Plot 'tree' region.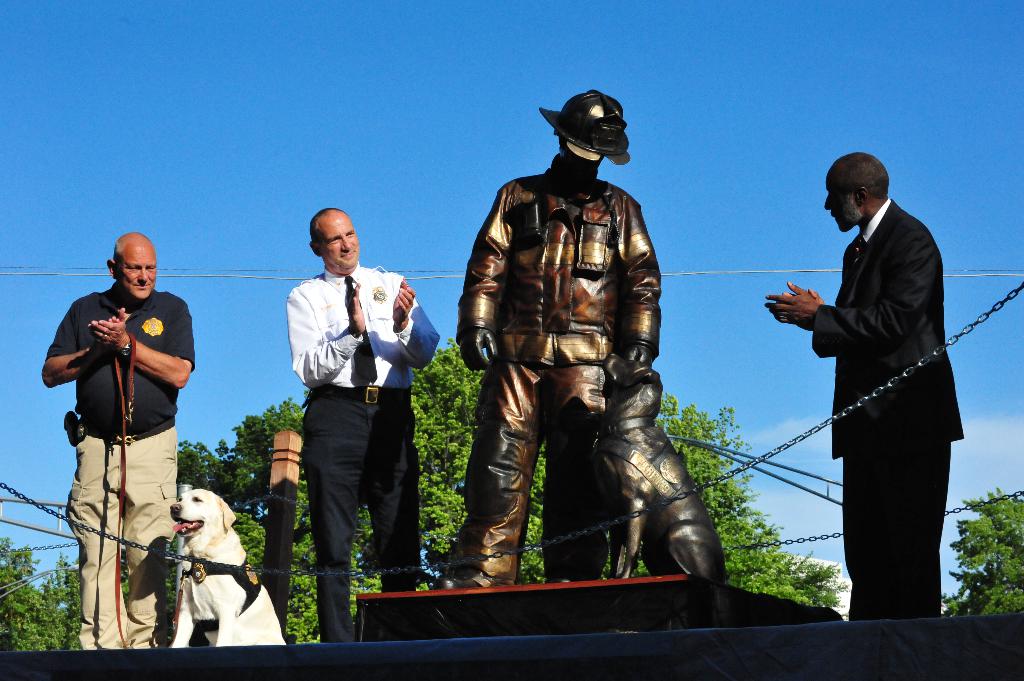
Plotted at 939, 482, 1023, 611.
